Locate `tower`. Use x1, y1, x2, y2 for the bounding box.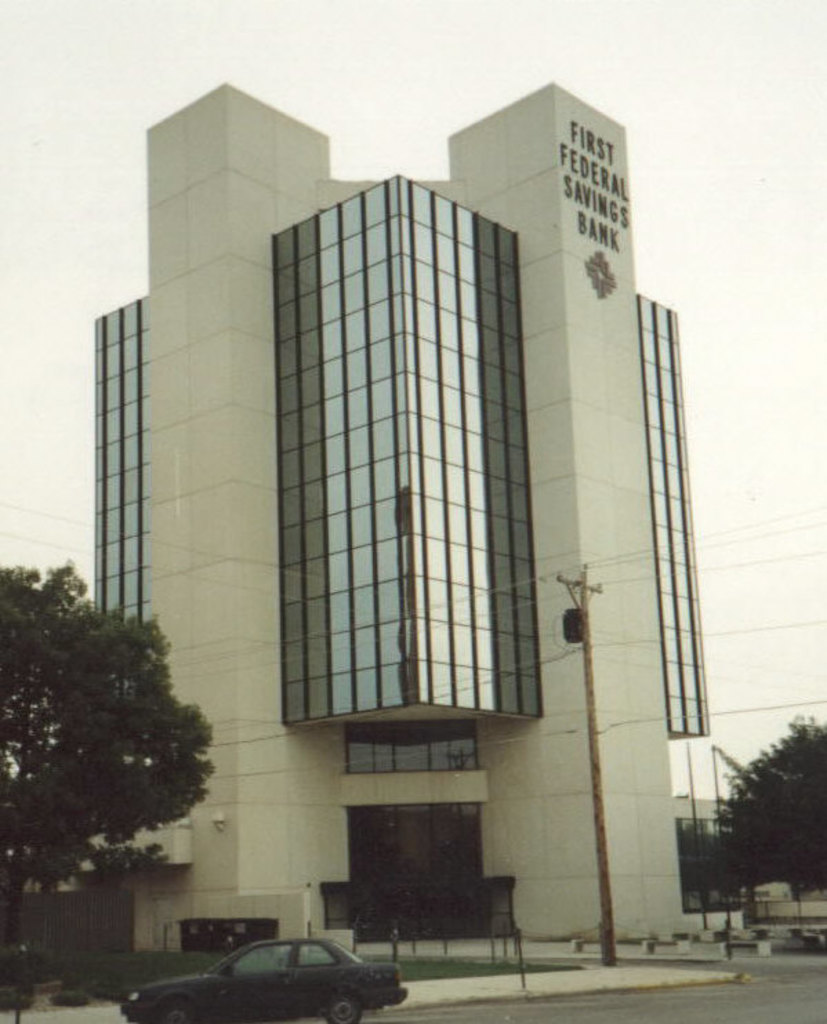
76, 80, 710, 943.
